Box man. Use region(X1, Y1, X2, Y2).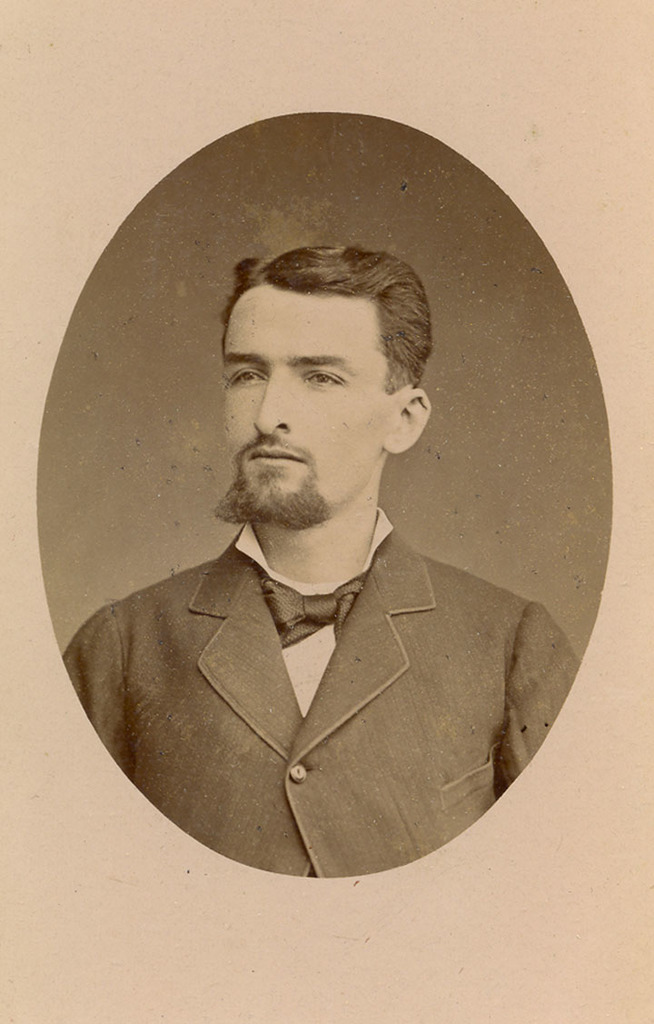
region(56, 242, 585, 887).
